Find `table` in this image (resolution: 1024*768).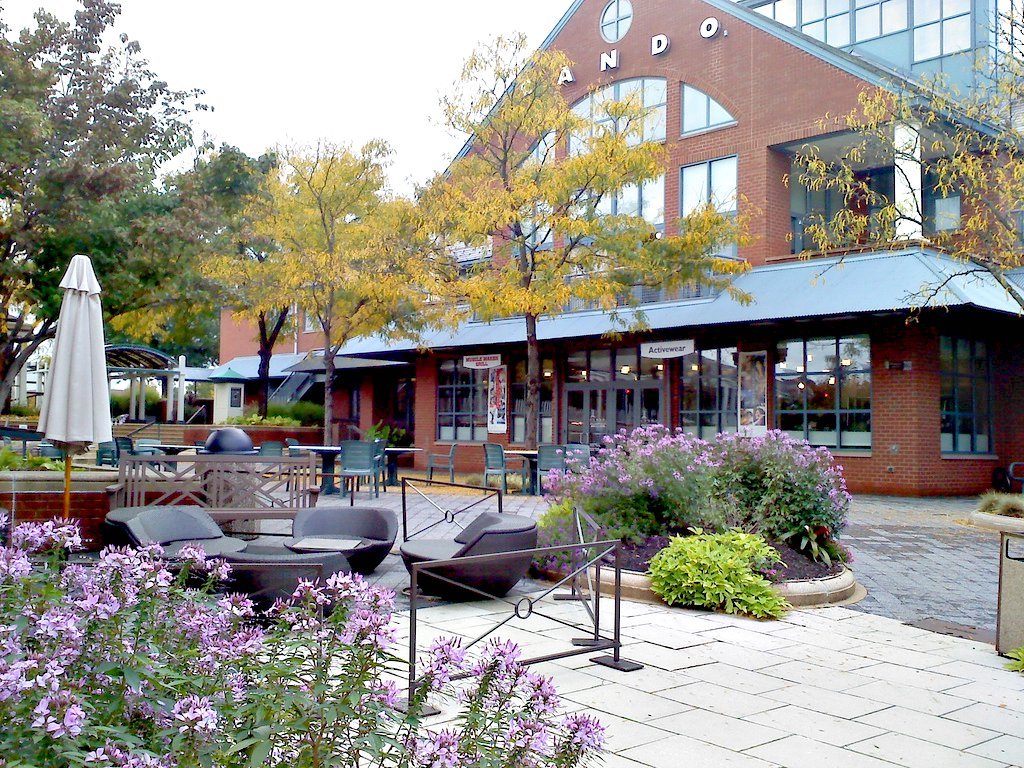
[137,437,205,474].
